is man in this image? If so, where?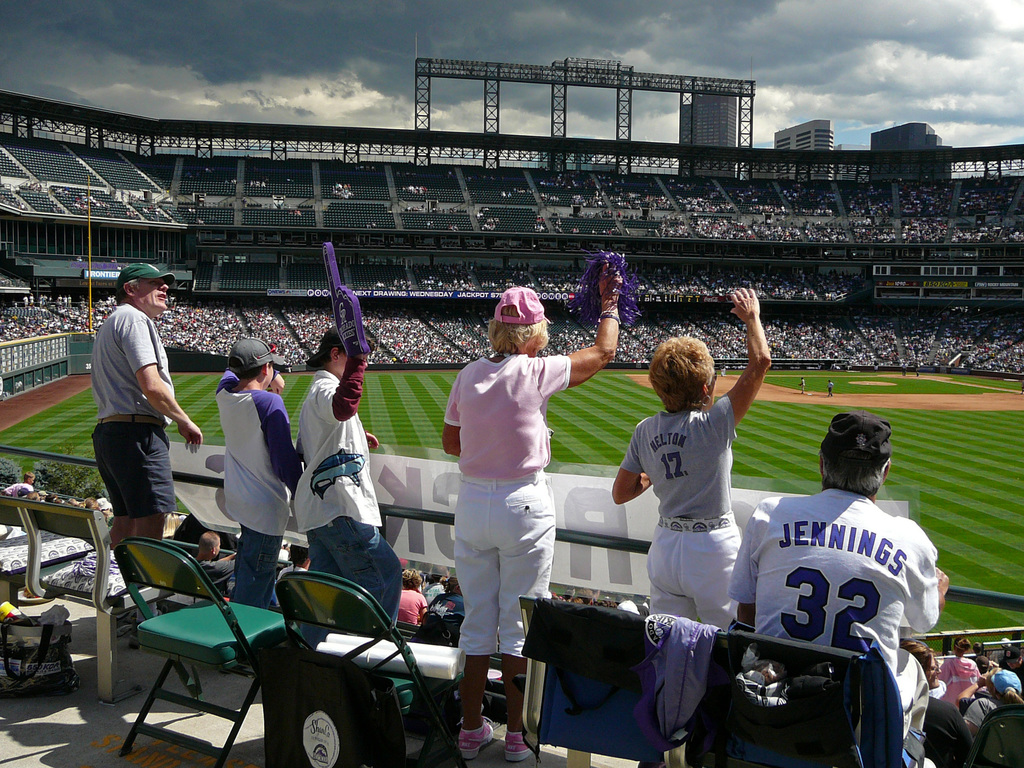
Yes, at crop(92, 252, 194, 554).
